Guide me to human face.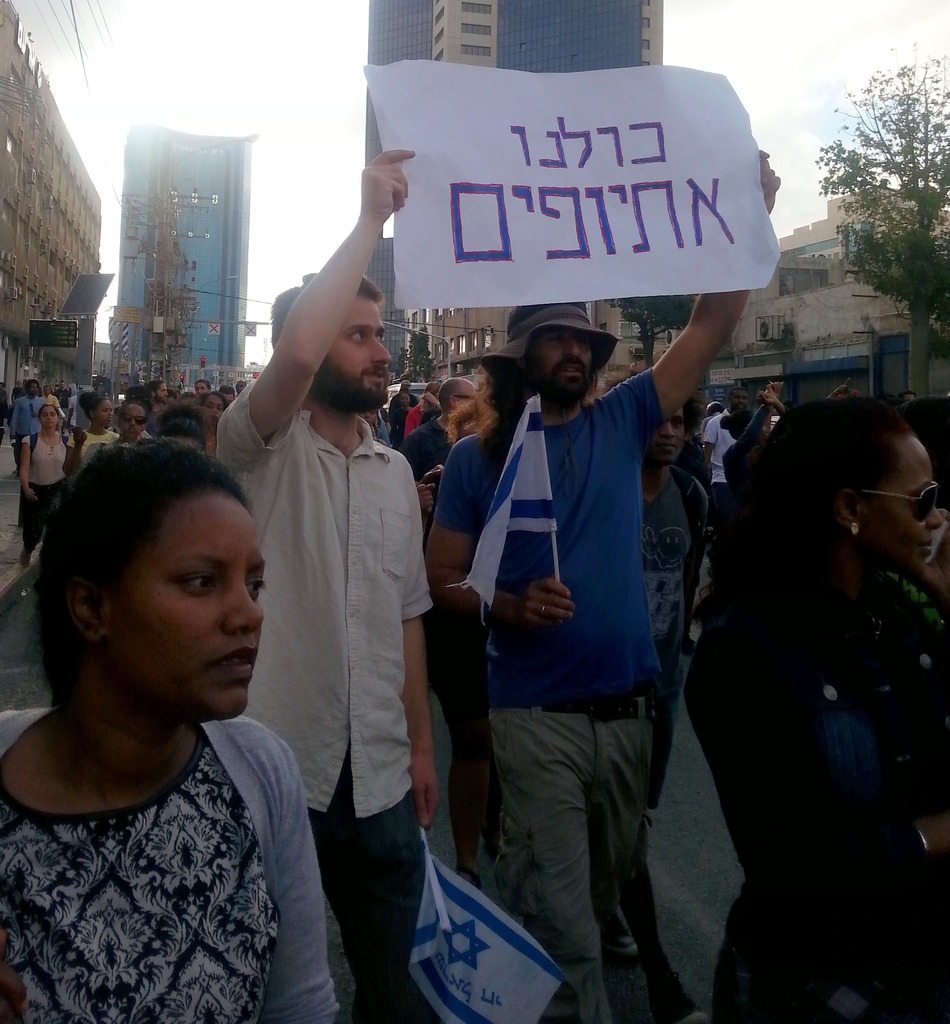
Guidance: 731/391/744/410.
